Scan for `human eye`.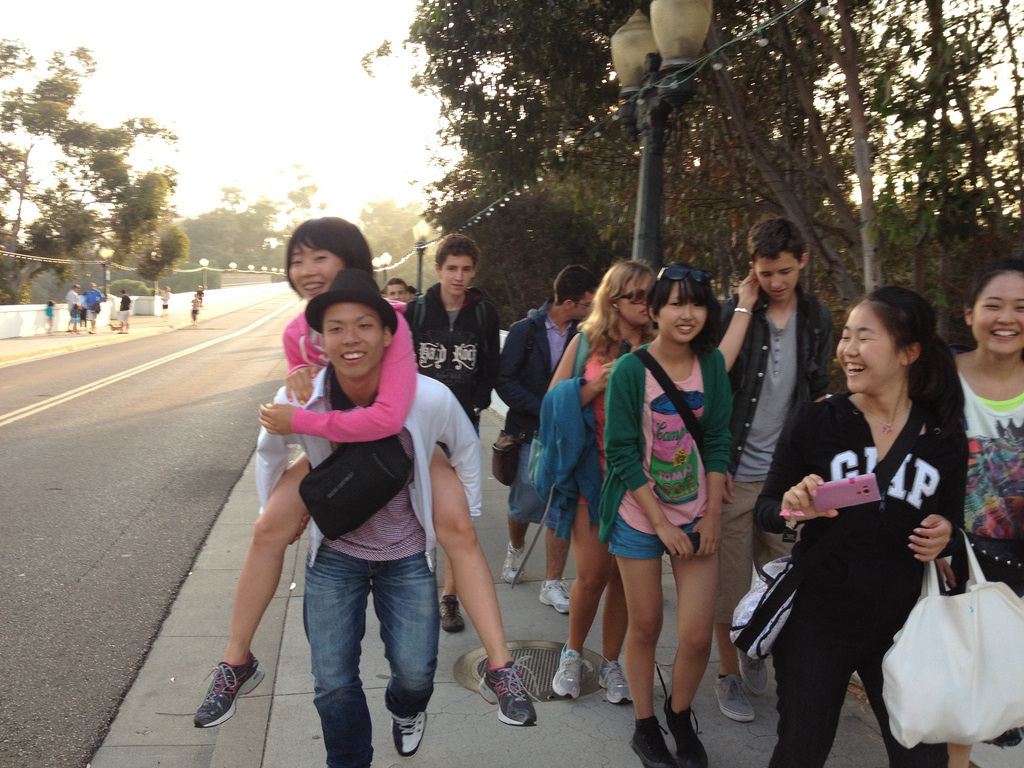
Scan result: bbox=(669, 298, 684, 307).
